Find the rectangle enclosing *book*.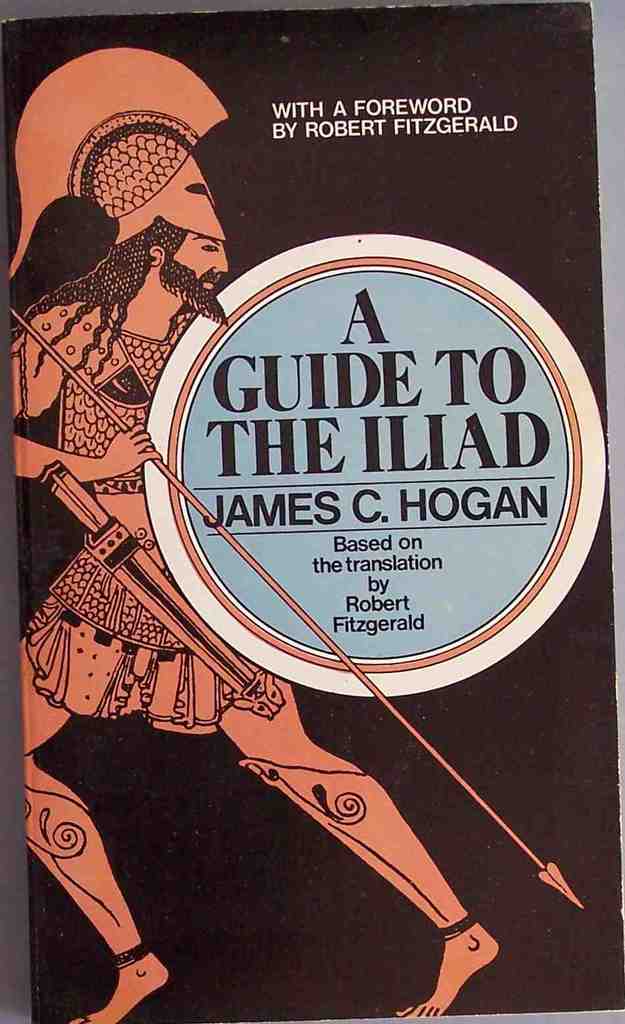
bbox(0, 0, 623, 1023).
